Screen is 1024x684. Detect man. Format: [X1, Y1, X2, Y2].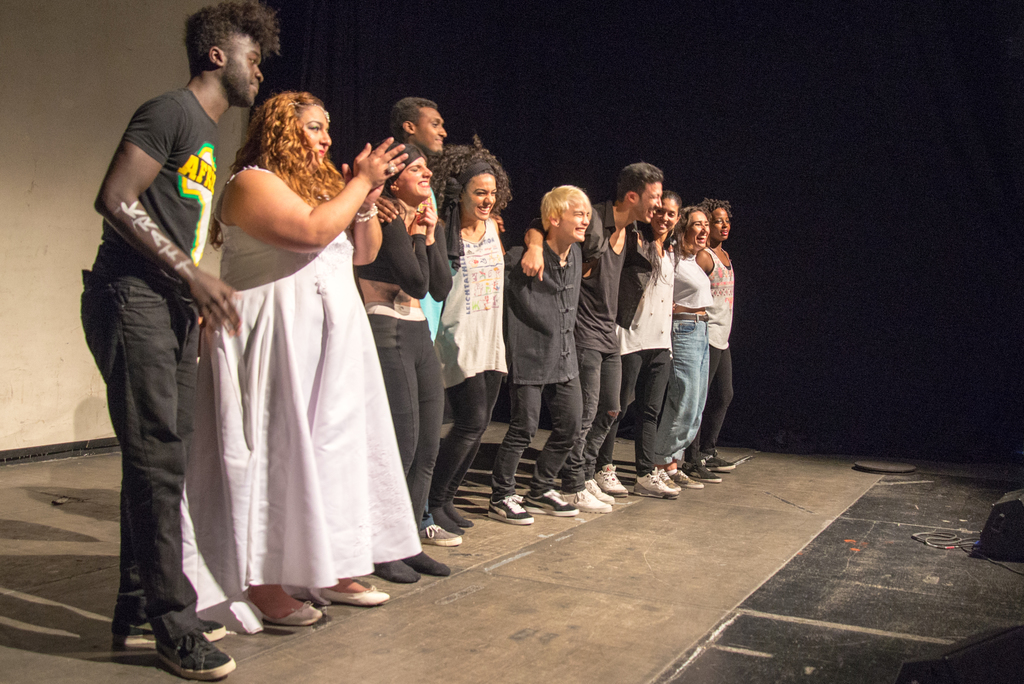
[392, 95, 463, 549].
